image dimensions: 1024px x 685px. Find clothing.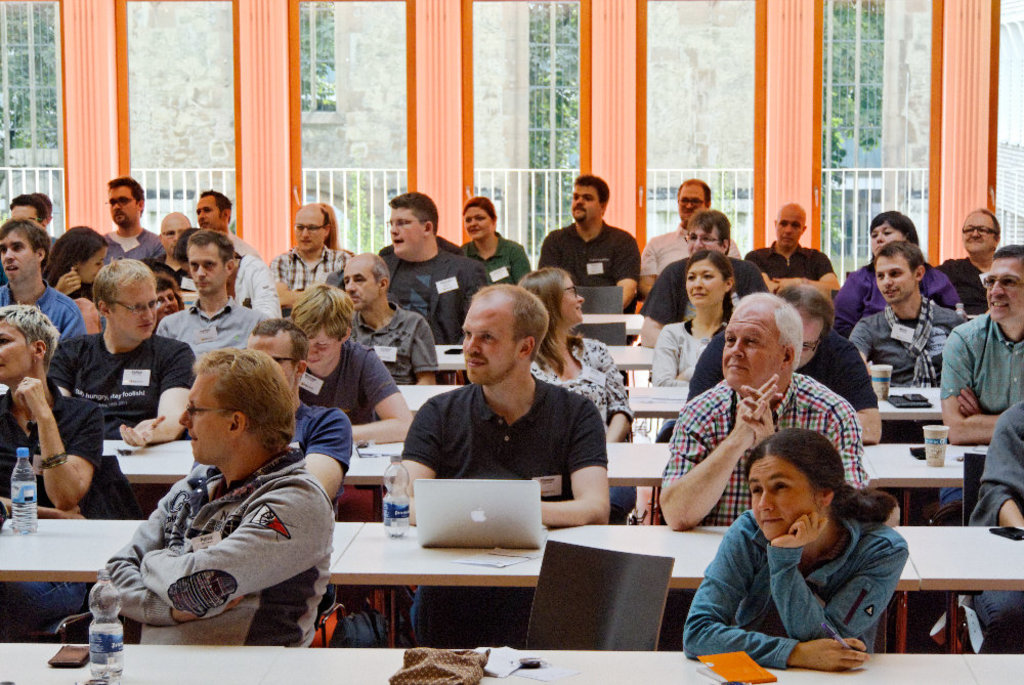
region(831, 260, 969, 333).
